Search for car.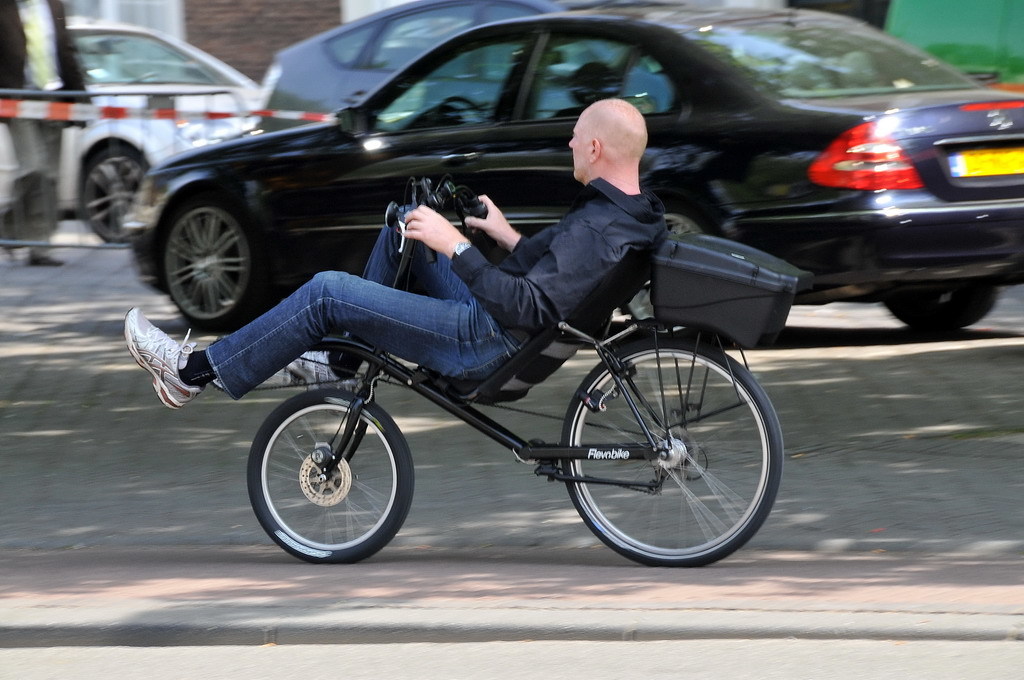
Found at bbox=[255, 0, 678, 132].
